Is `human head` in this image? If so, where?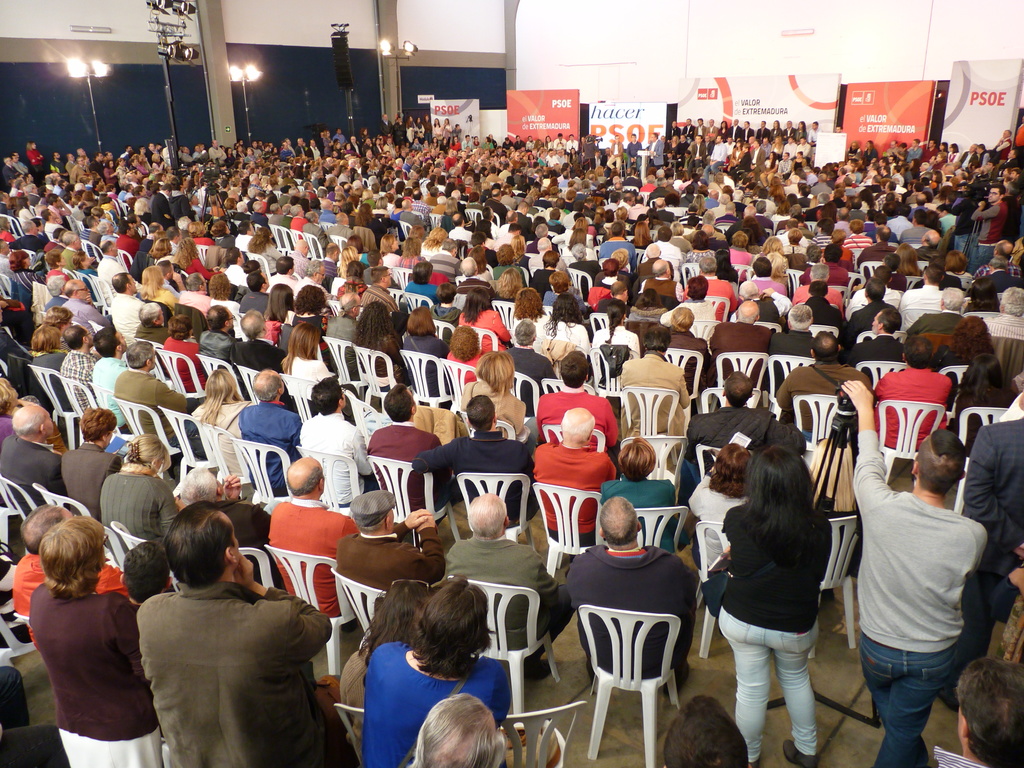
Yes, at box(405, 302, 435, 337).
